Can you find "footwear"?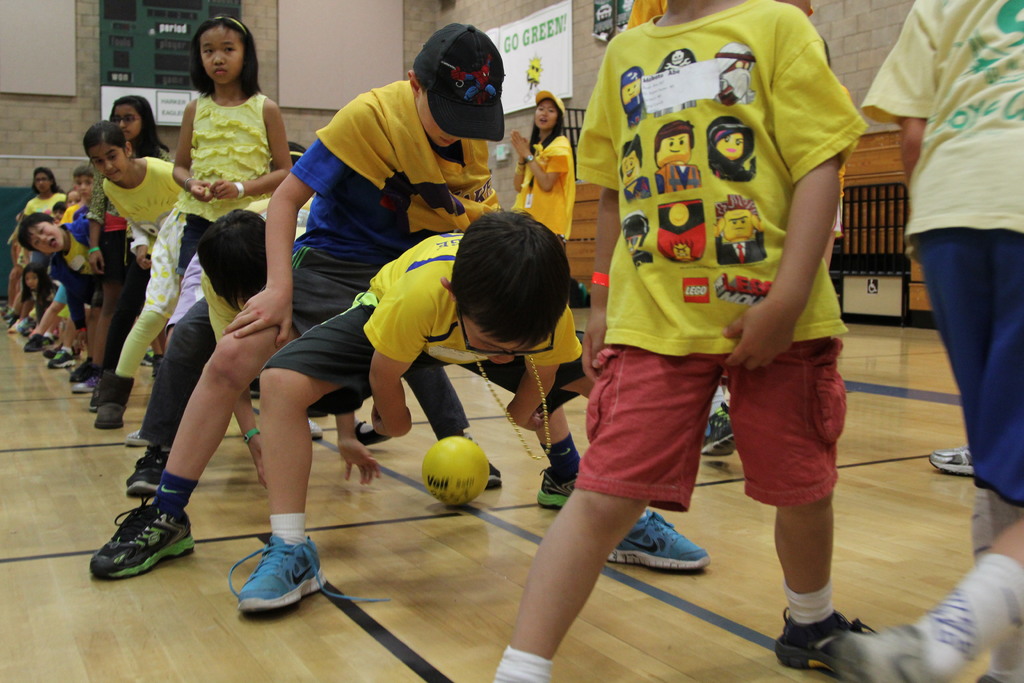
Yes, bounding box: 451, 431, 504, 493.
